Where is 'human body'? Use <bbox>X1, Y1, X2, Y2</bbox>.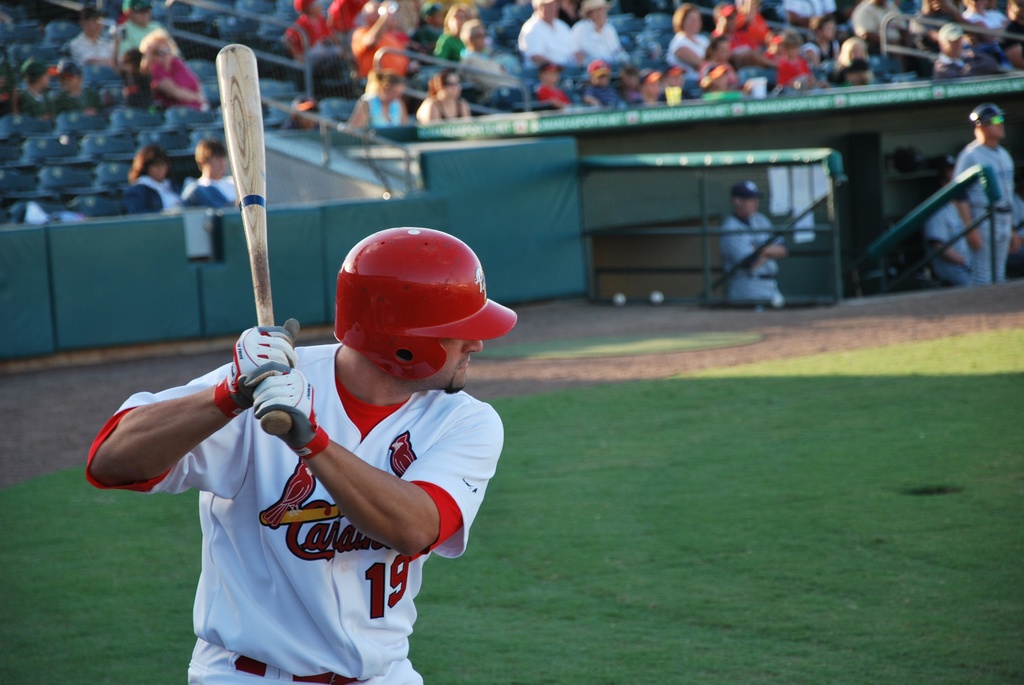
<bbox>125, 139, 173, 214</bbox>.
